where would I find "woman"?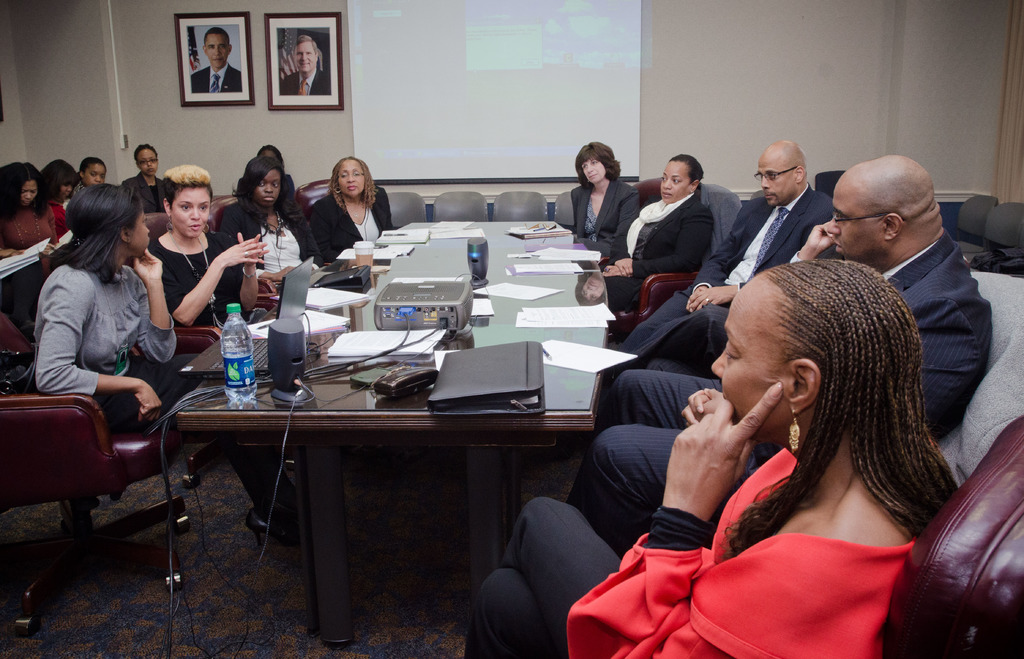
At rect(67, 152, 106, 203).
